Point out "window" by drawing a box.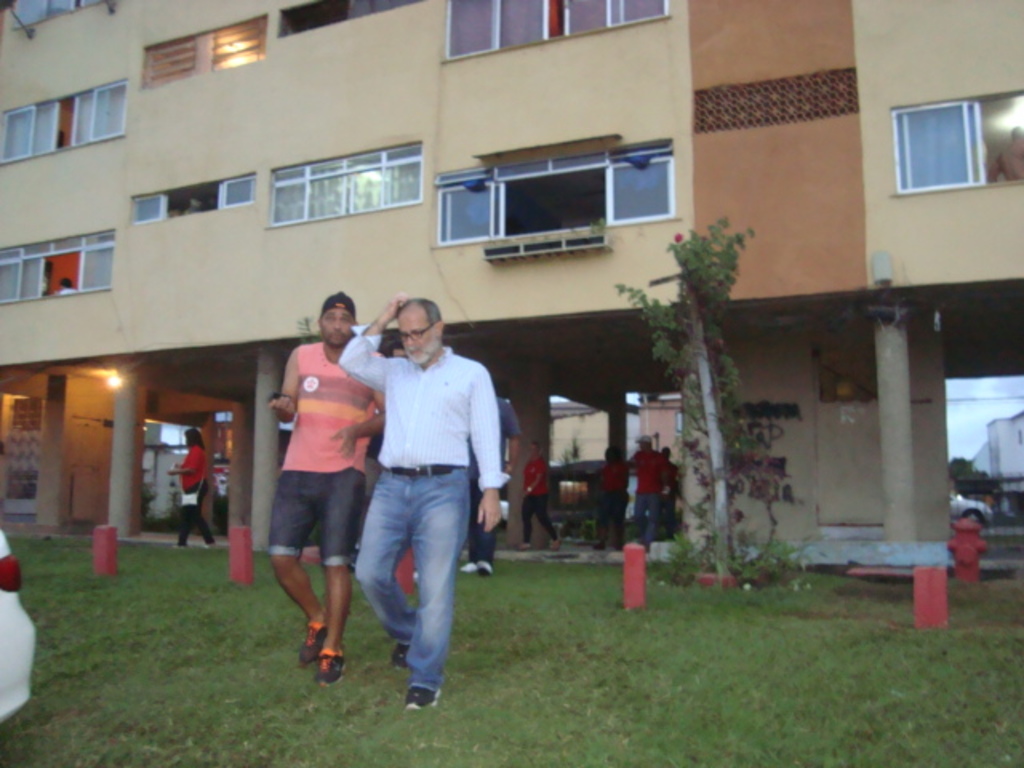
(left=437, top=0, right=670, bottom=67).
